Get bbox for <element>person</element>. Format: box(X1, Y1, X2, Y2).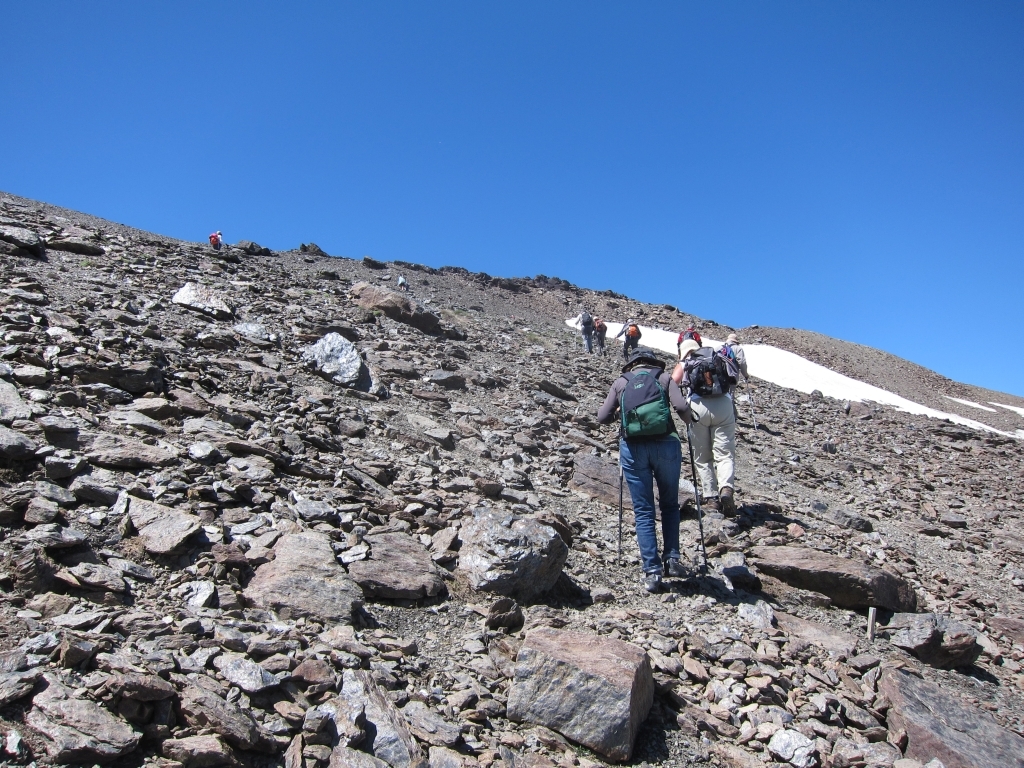
box(605, 326, 700, 592).
